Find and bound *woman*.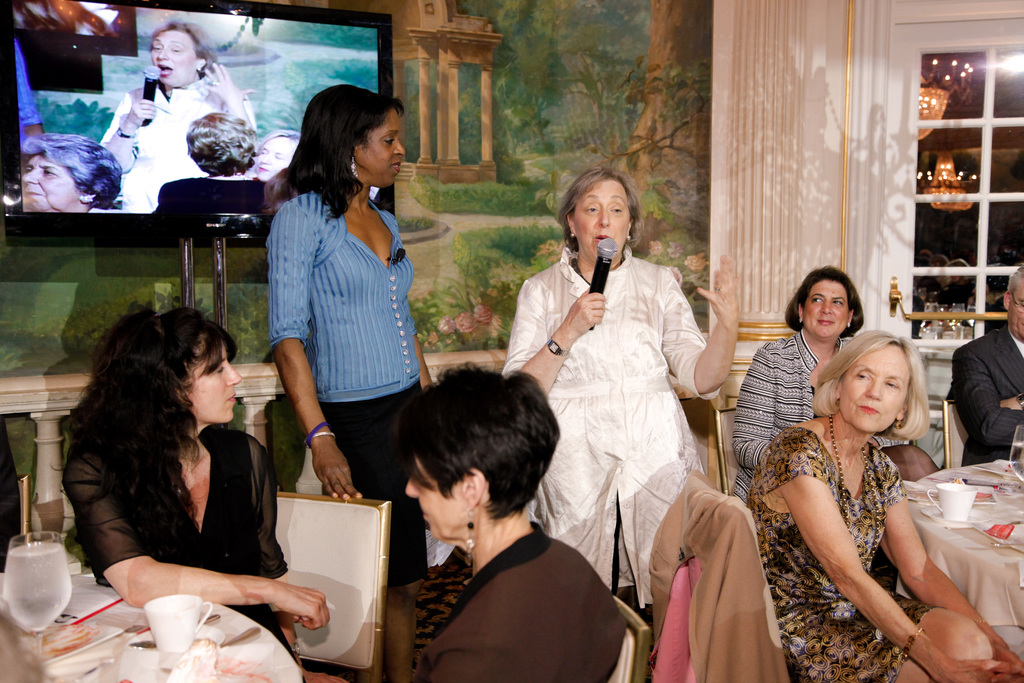
Bound: 59, 278, 289, 657.
